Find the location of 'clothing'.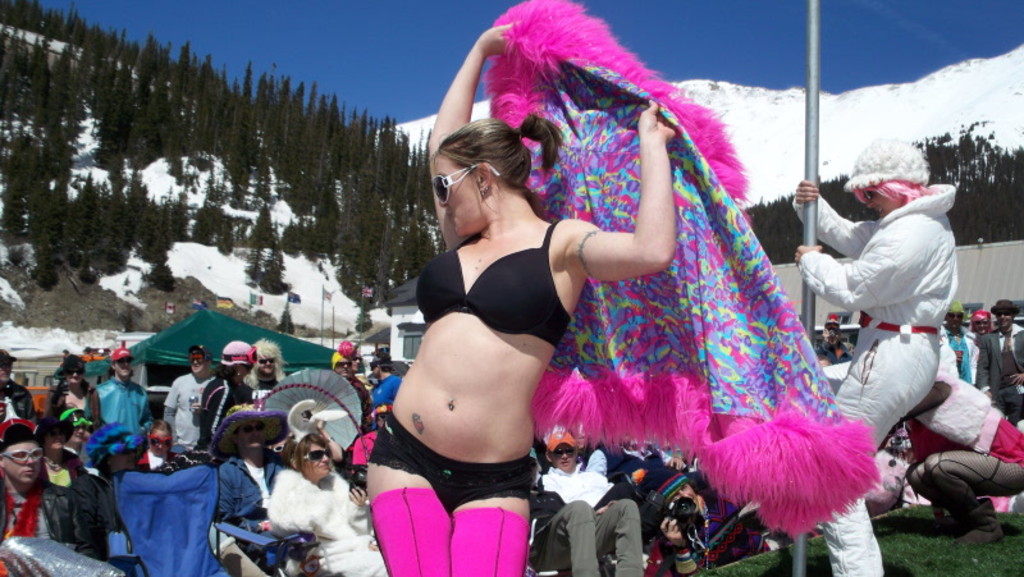
Location: <region>972, 320, 1023, 400</region>.
